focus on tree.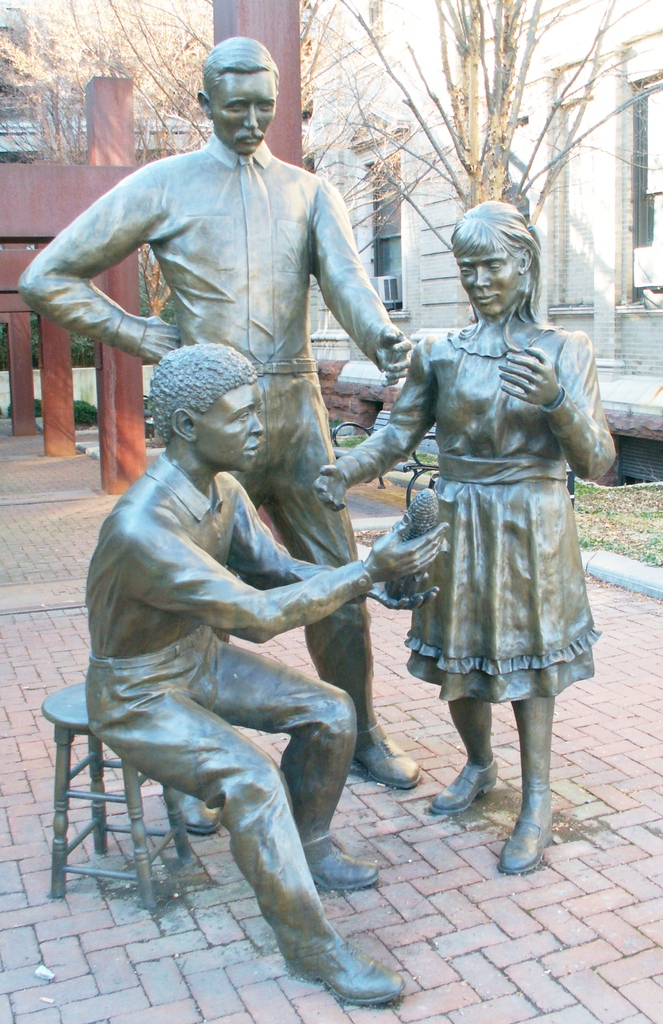
Focused at {"x1": 2, "y1": 0, "x2": 360, "y2": 323}.
